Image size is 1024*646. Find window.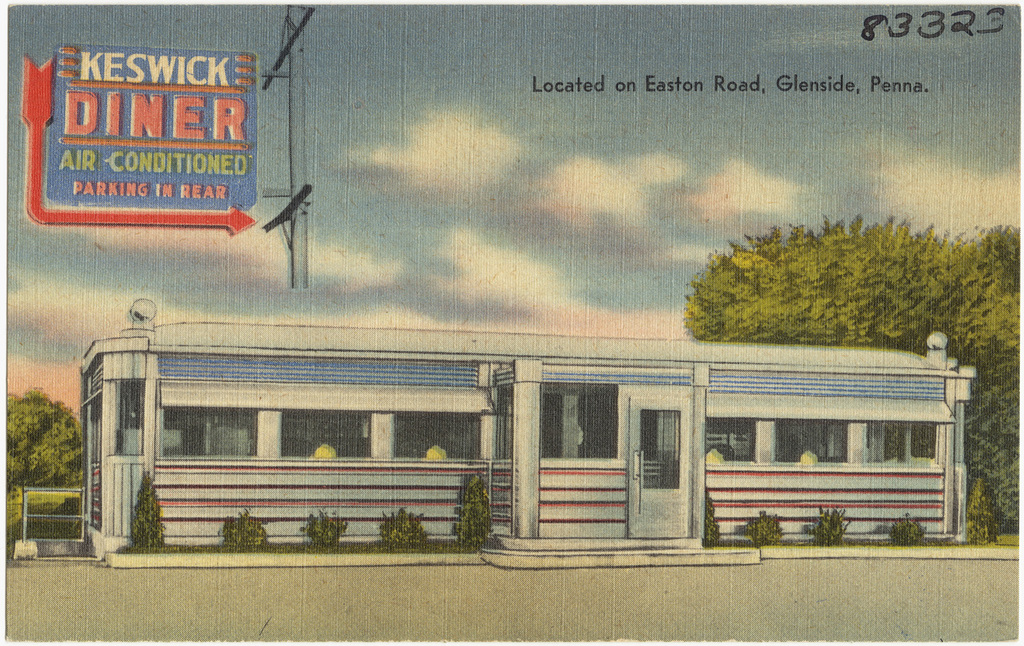
(x1=278, y1=406, x2=375, y2=461).
